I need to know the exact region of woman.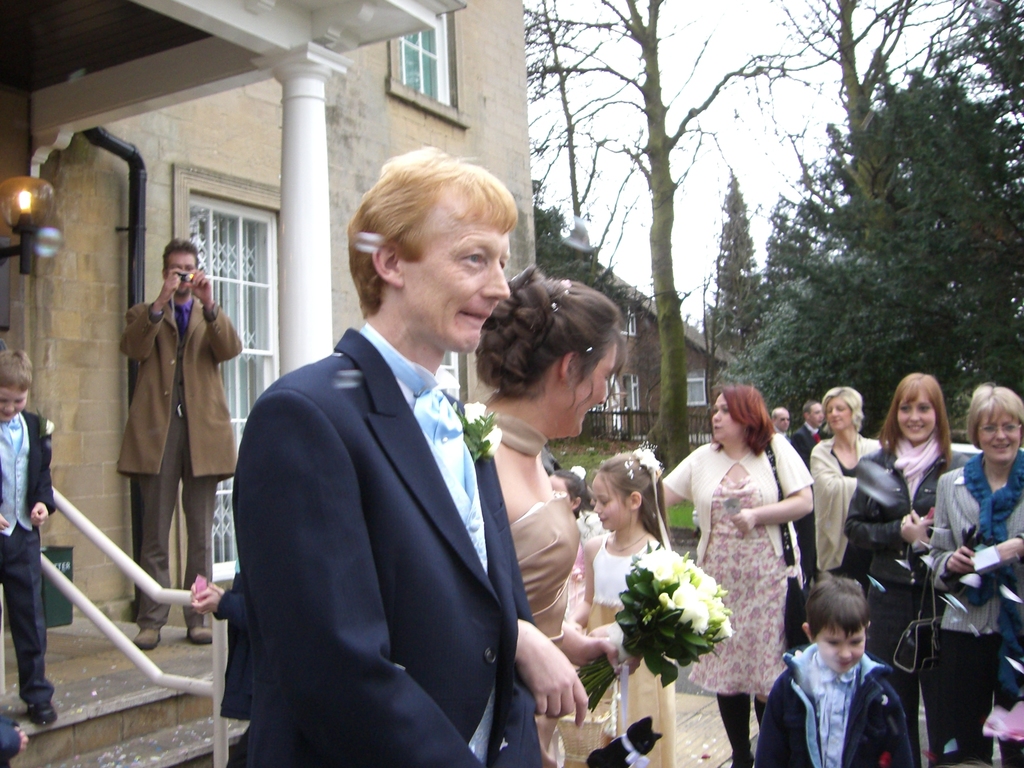
Region: crop(805, 388, 878, 575).
